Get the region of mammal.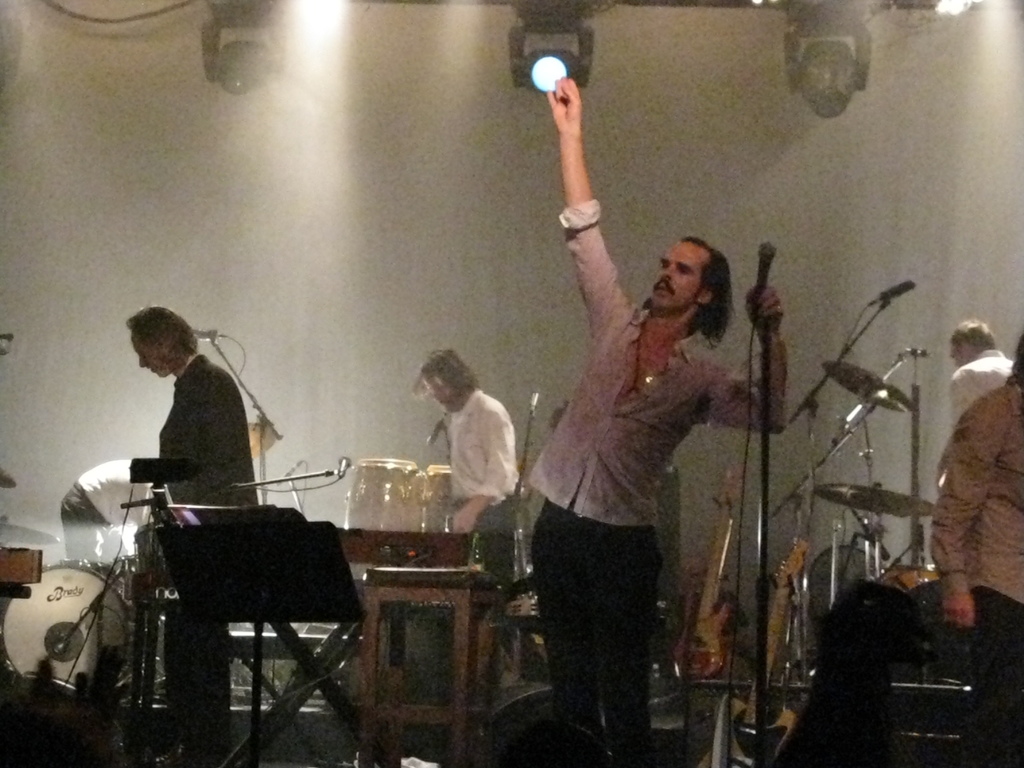
(928,333,1023,767).
